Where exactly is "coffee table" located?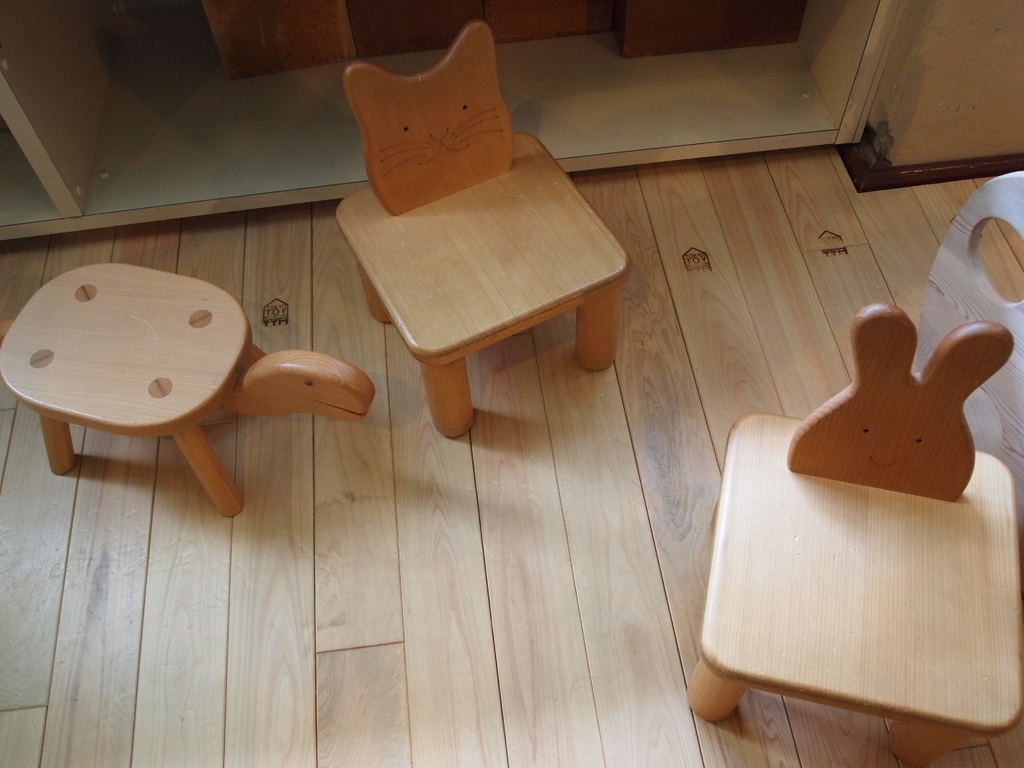
Its bounding box is detection(333, 15, 634, 448).
